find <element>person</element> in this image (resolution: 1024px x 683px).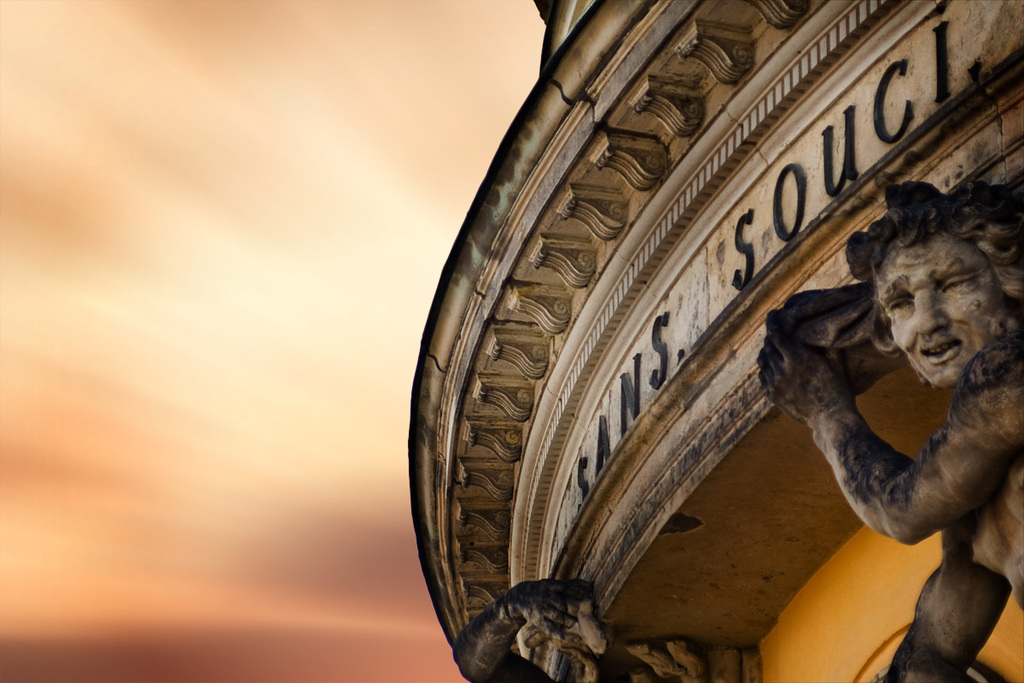
bbox(757, 166, 1023, 682).
